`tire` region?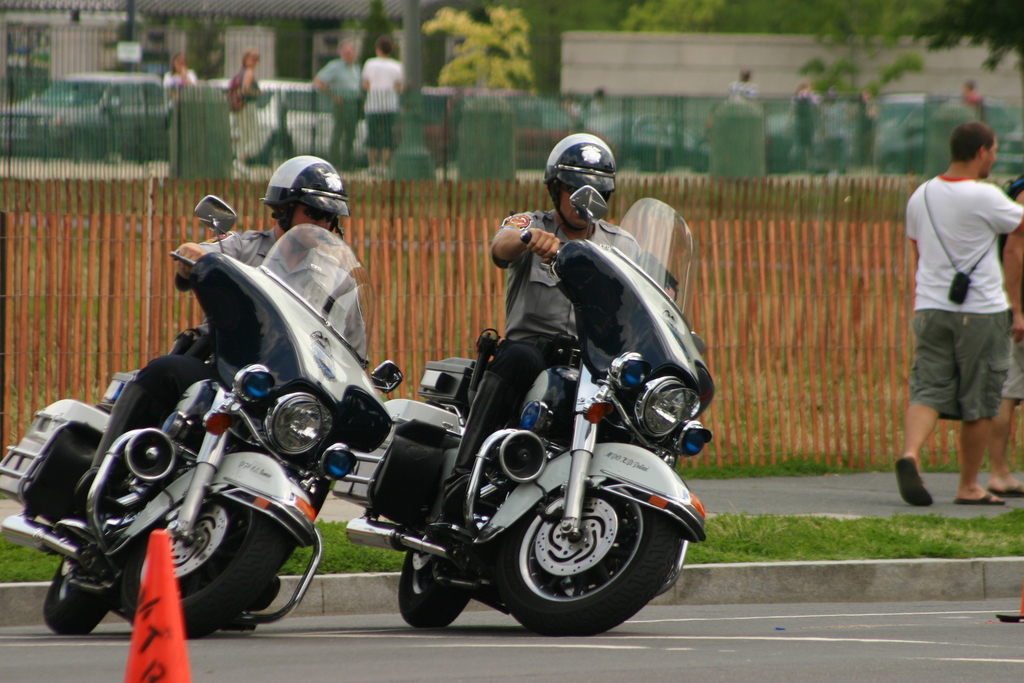
(488, 452, 673, 631)
